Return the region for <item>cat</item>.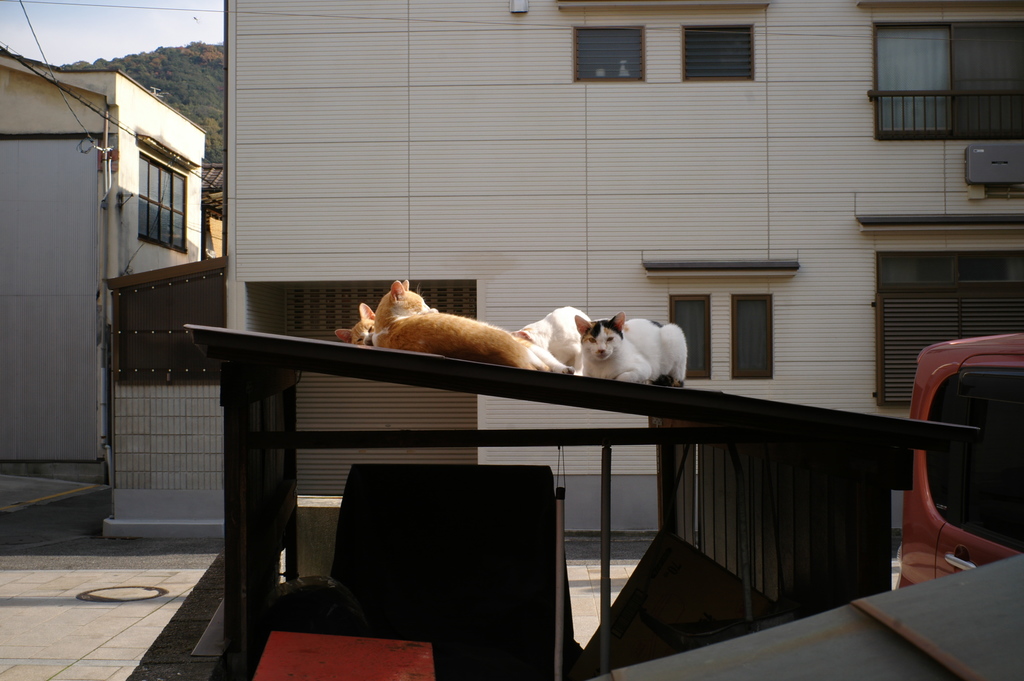
x1=567, y1=311, x2=688, y2=390.
